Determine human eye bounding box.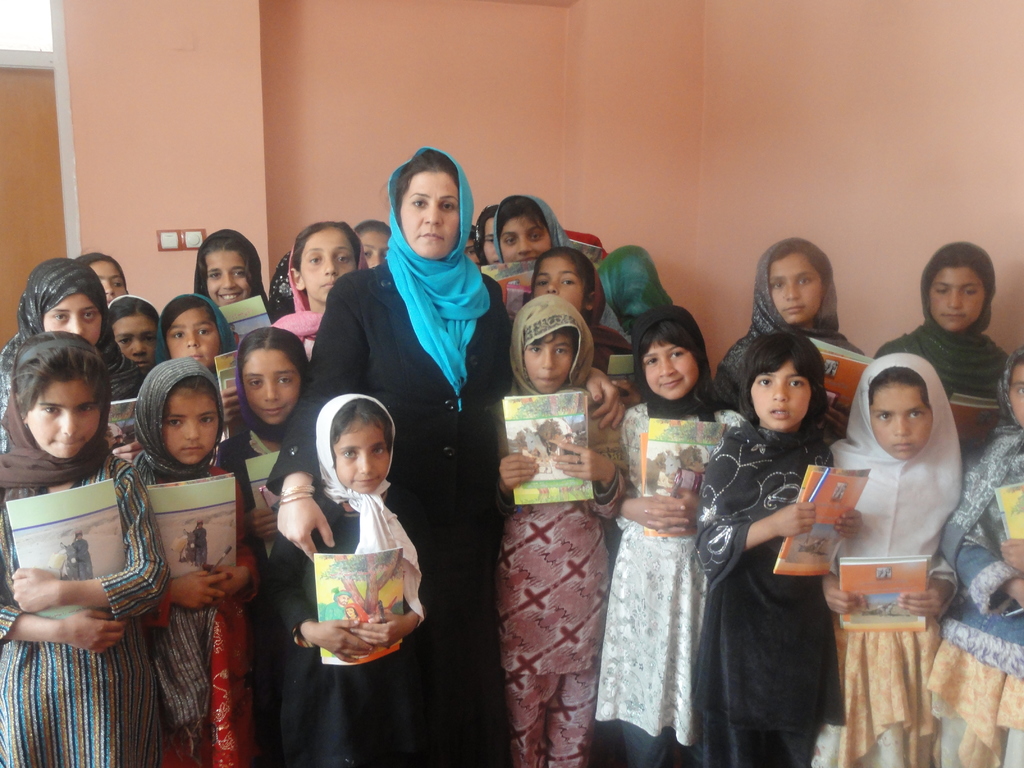
Determined: Rect(196, 414, 214, 426).
